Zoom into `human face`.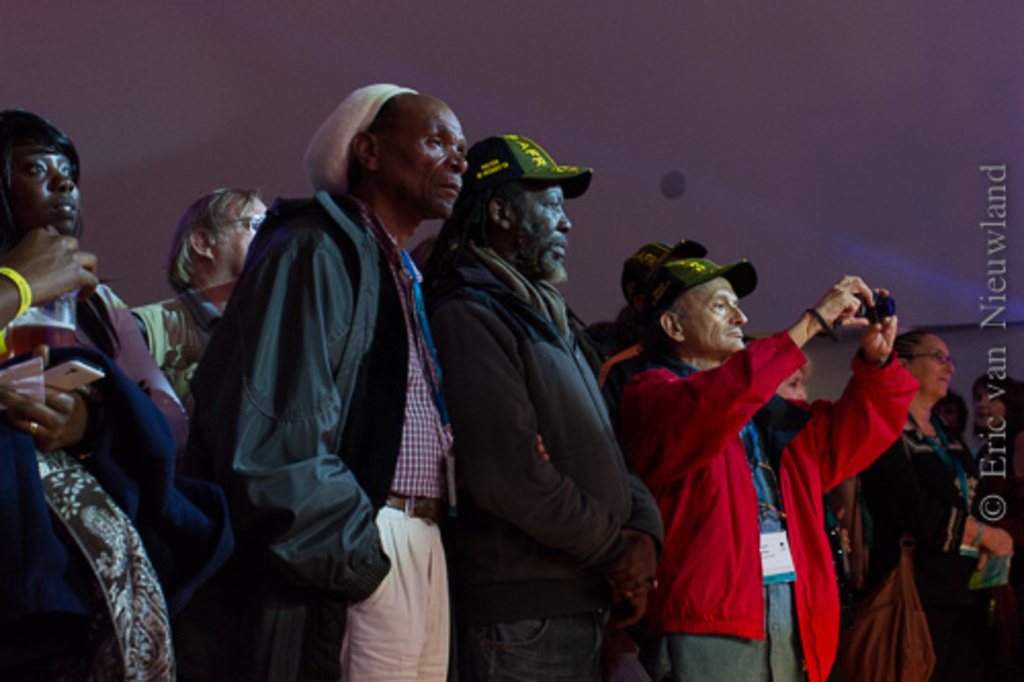
Zoom target: bbox=(915, 330, 952, 399).
